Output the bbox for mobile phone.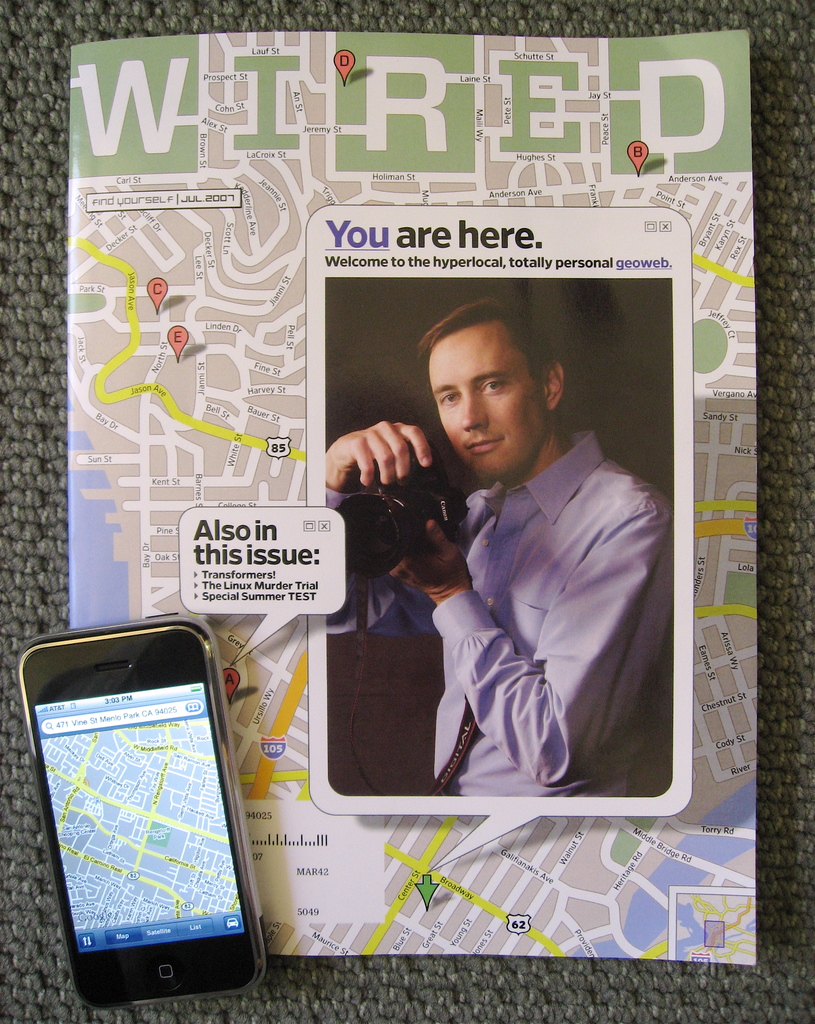
17/613/269/1010.
